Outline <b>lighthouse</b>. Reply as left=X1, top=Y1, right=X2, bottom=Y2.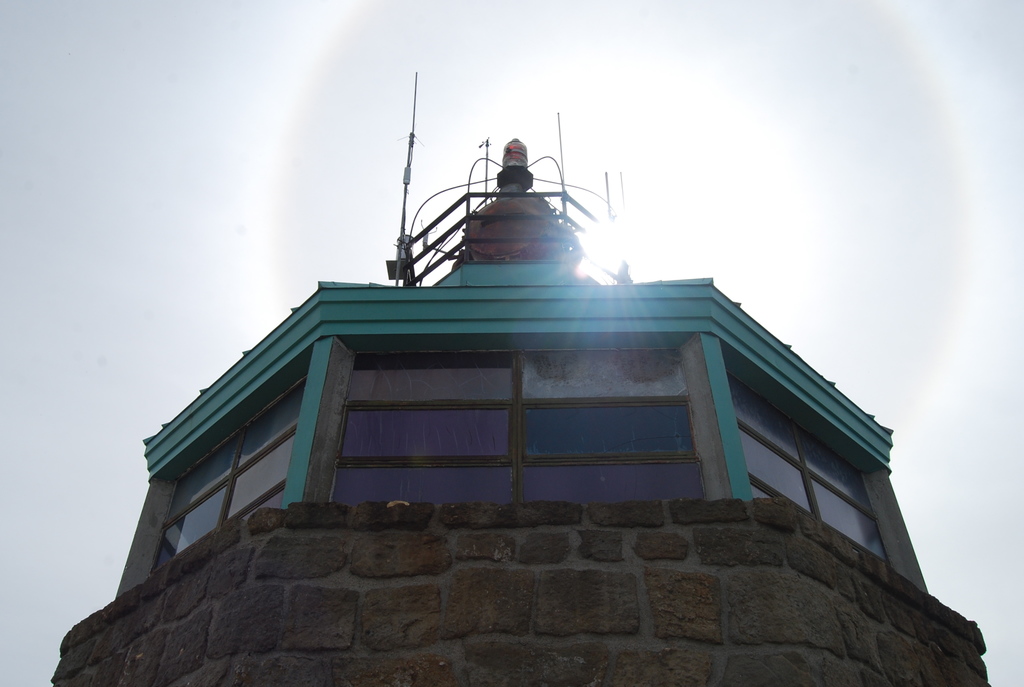
left=51, top=70, right=990, bottom=686.
